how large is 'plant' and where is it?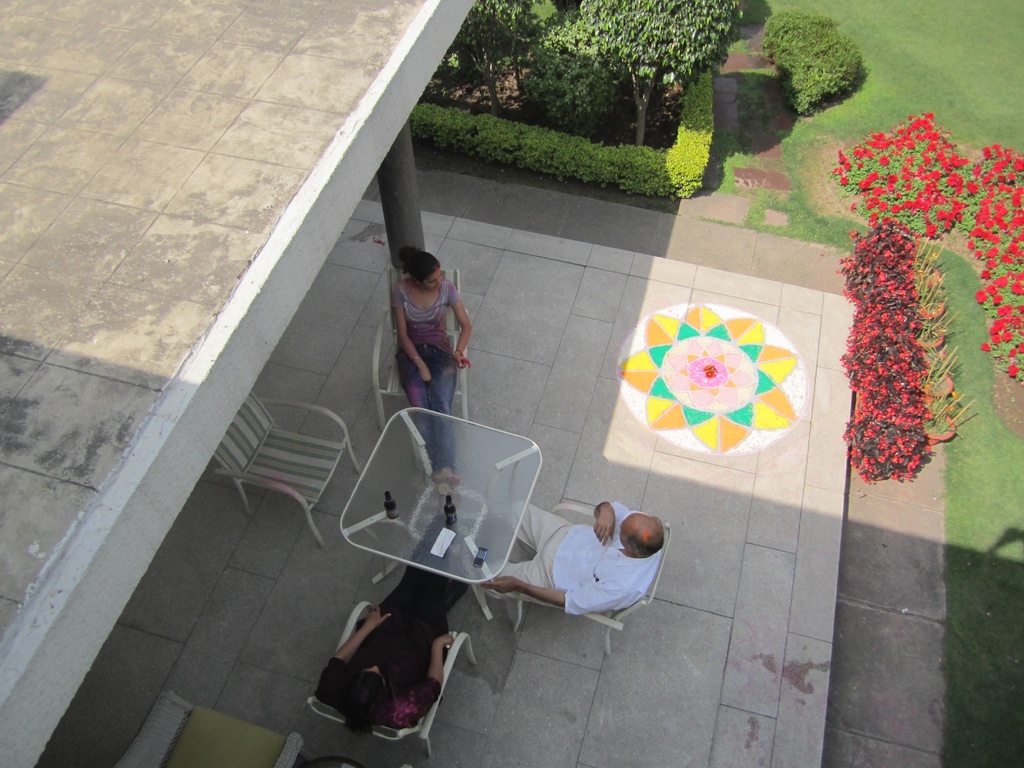
Bounding box: 953, 135, 1023, 388.
